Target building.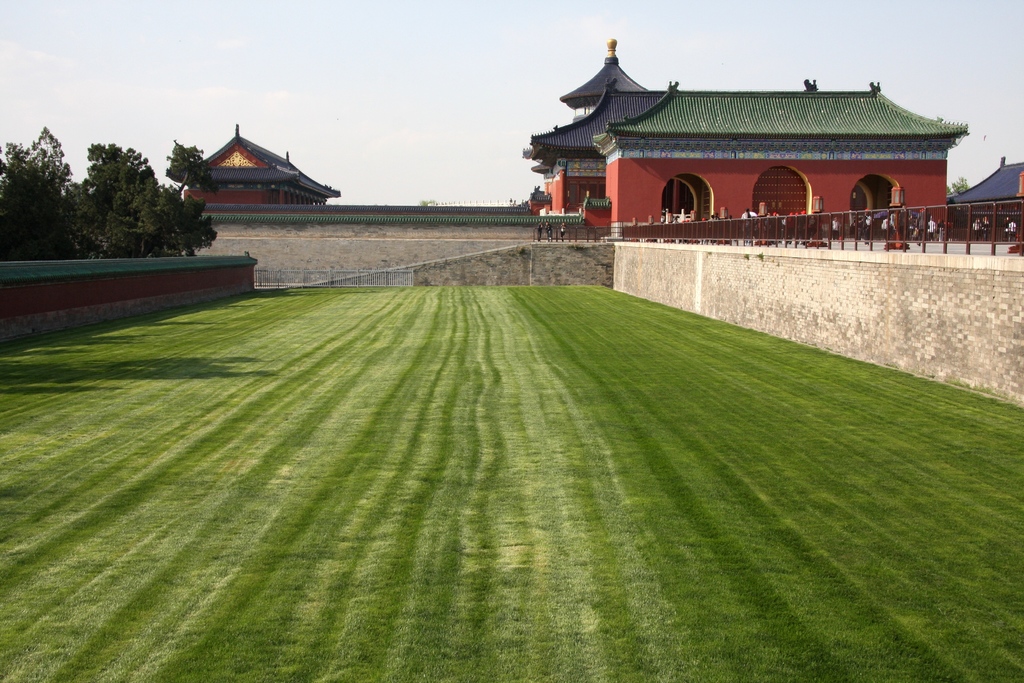
Target region: <bbox>518, 37, 980, 240</bbox>.
